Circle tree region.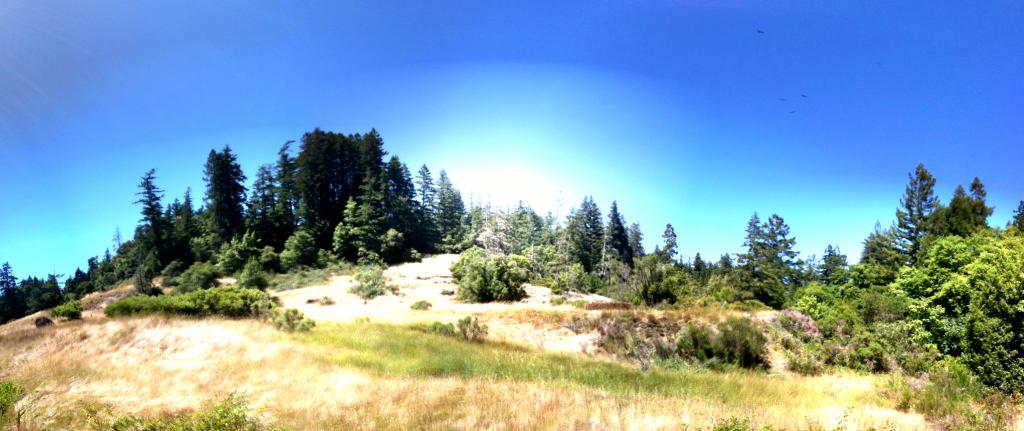
Region: select_region(657, 220, 686, 277).
